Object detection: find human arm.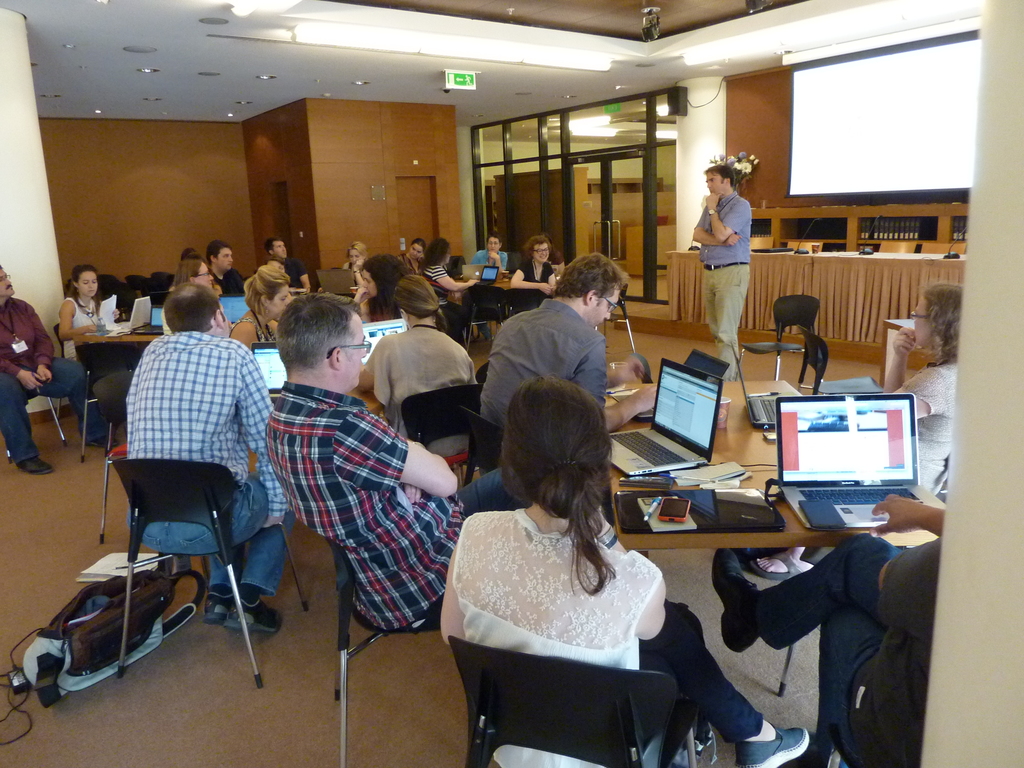
401:468:426:507.
